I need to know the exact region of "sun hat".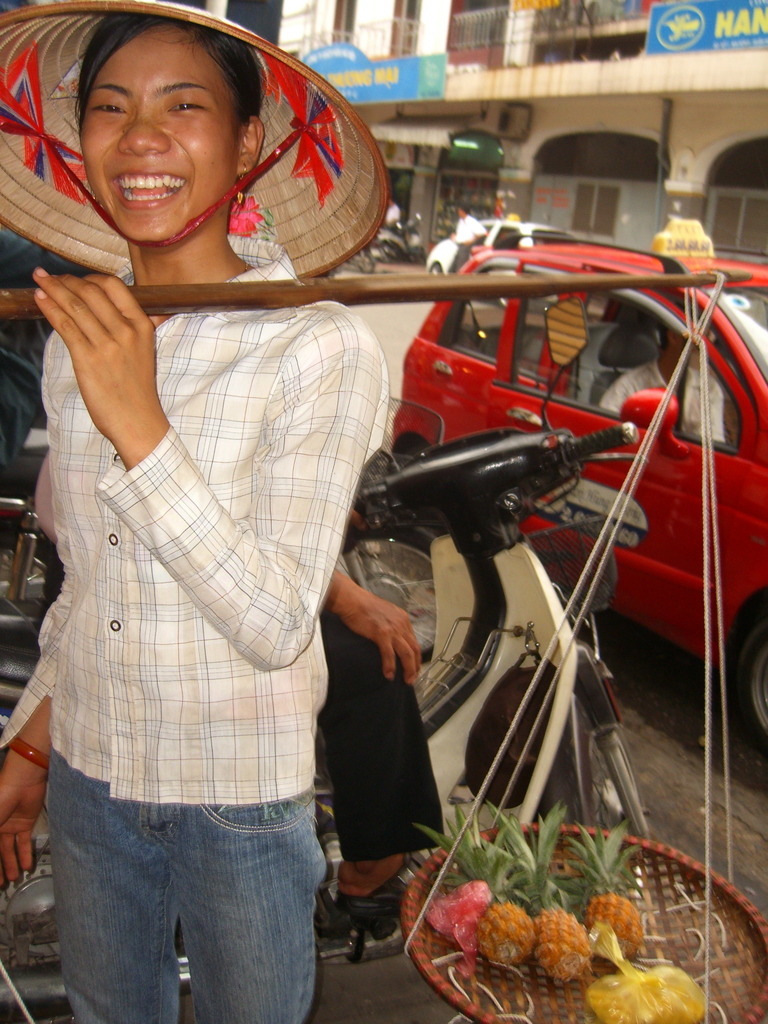
Region: 10:0:388:337.
